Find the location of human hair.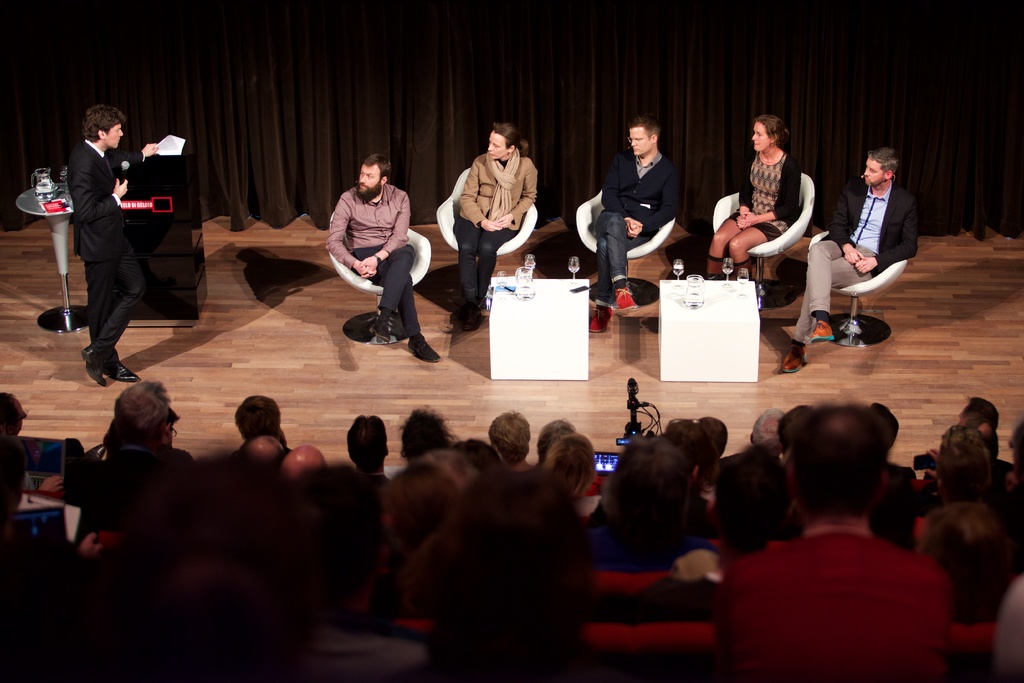
Location: x1=234, y1=394, x2=280, y2=437.
